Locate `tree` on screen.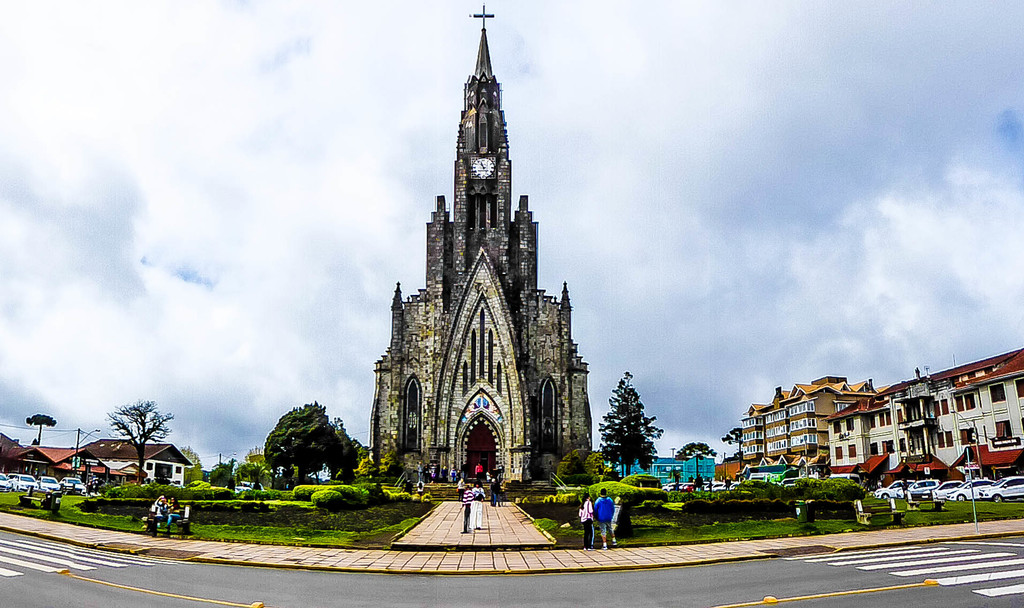
On screen at bbox=[210, 460, 239, 487].
